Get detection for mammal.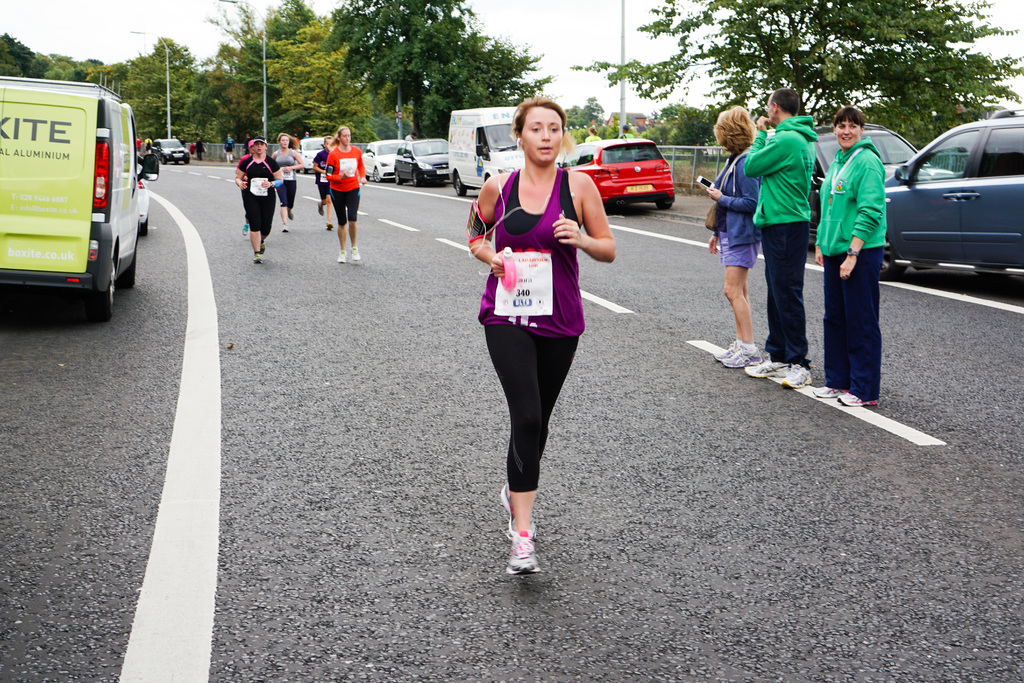
Detection: x1=307, y1=135, x2=335, y2=231.
